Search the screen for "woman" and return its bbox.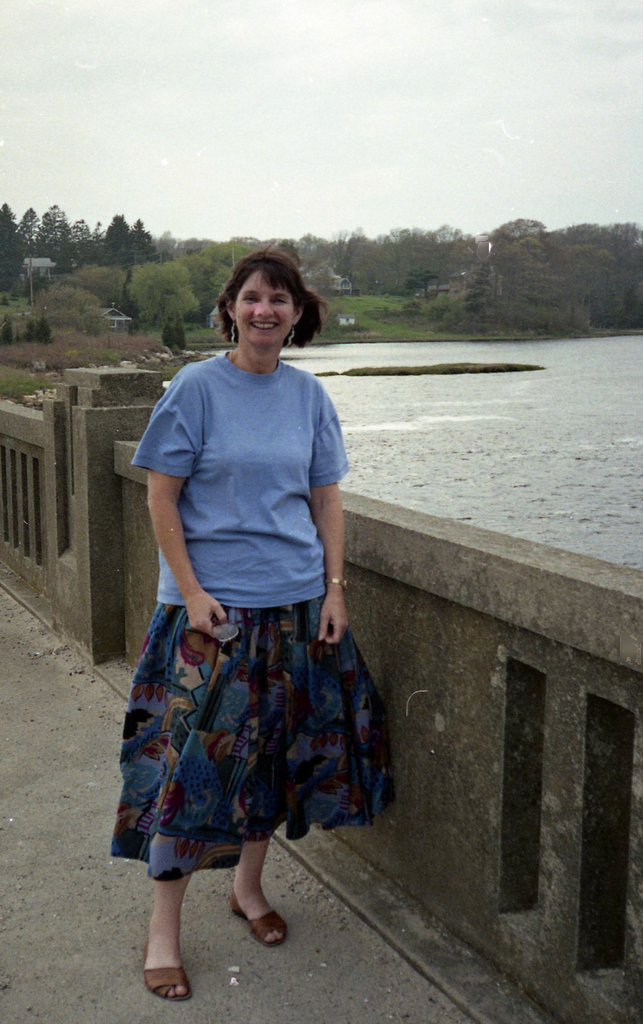
Found: {"left": 118, "top": 262, "right": 383, "bottom": 941}.
